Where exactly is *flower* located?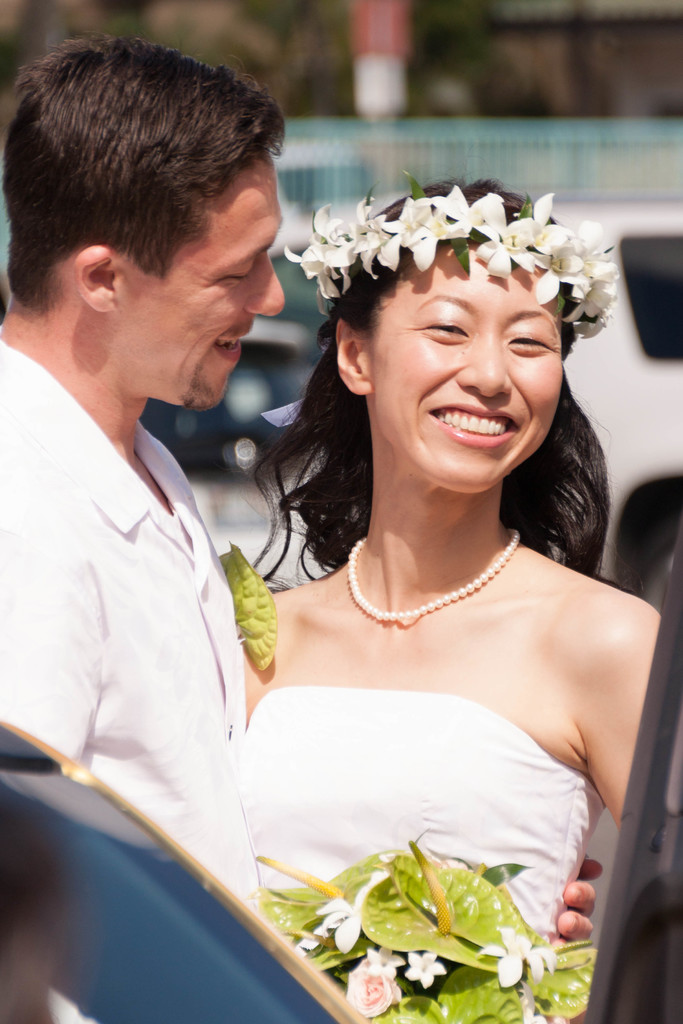
Its bounding box is 479, 927, 534, 989.
